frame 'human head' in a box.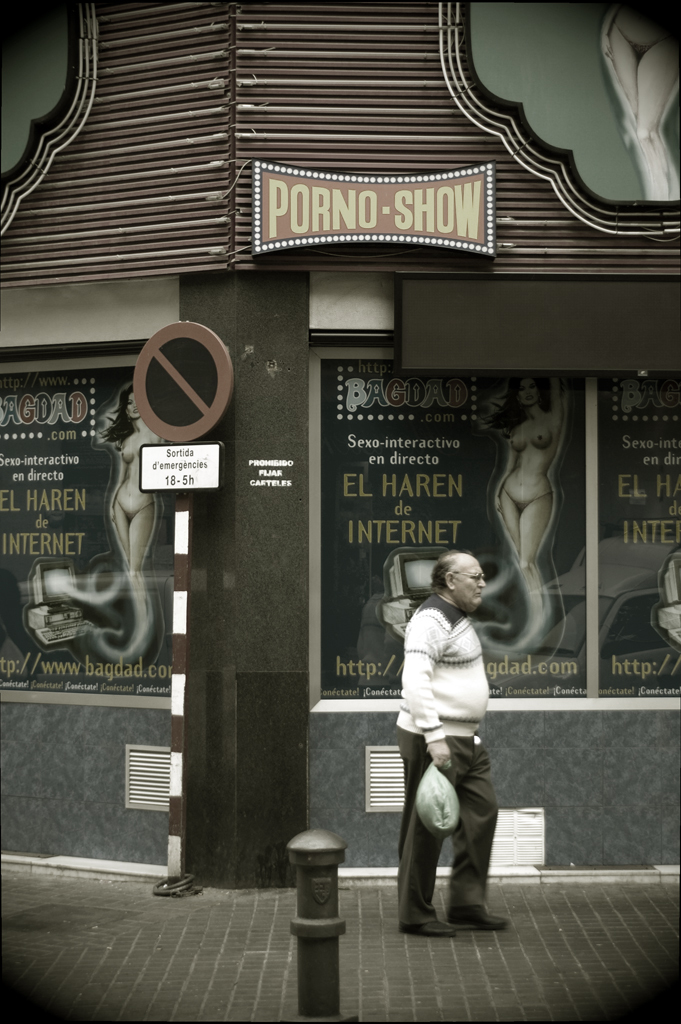
(x1=418, y1=552, x2=489, y2=617).
